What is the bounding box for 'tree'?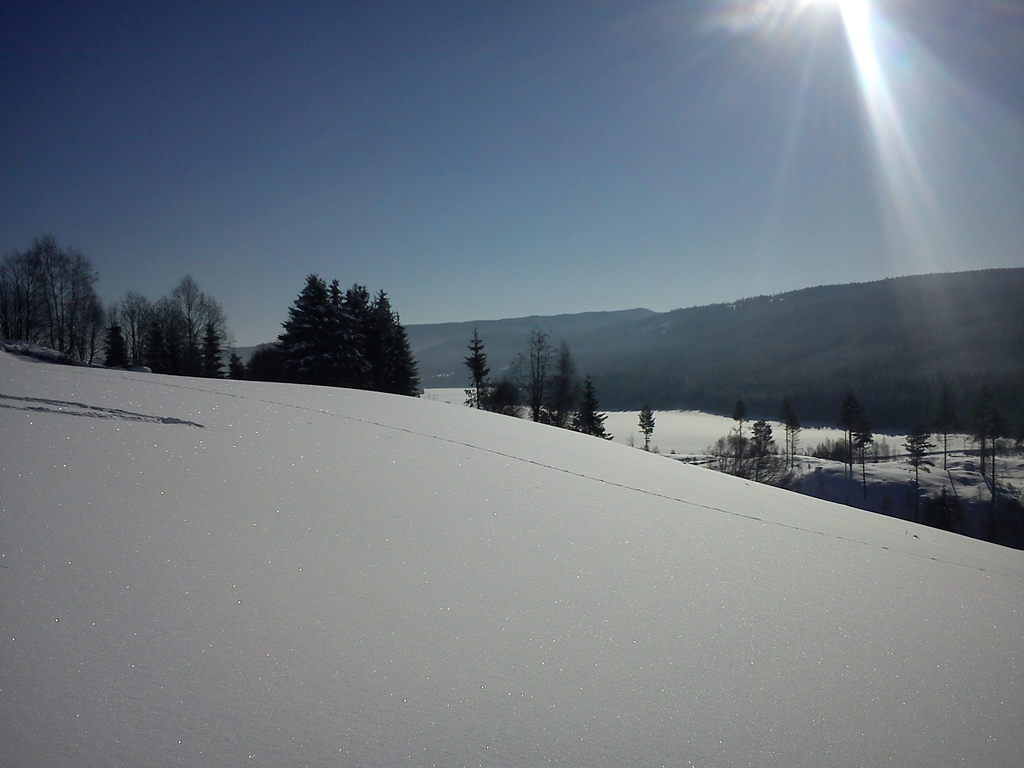
(787, 413, 797, 467).
